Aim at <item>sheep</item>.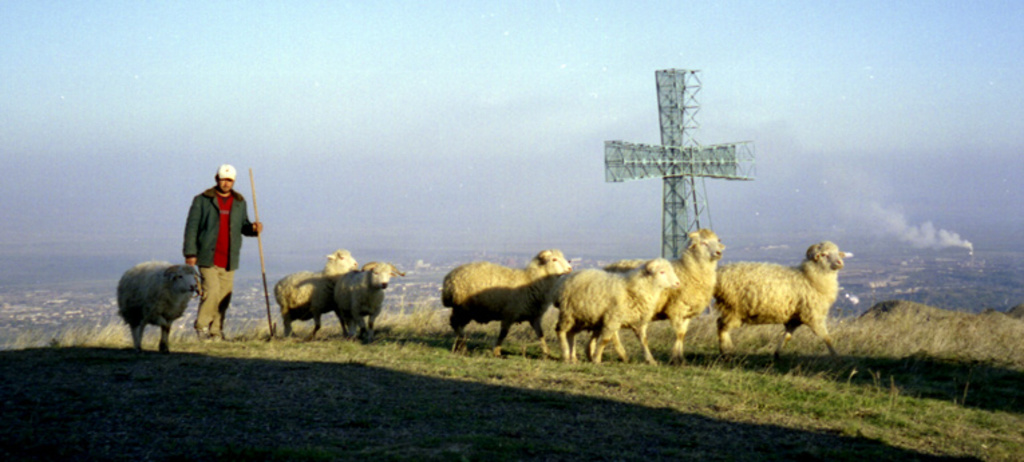
Aimed at rect(118, 261, 206, 355).
